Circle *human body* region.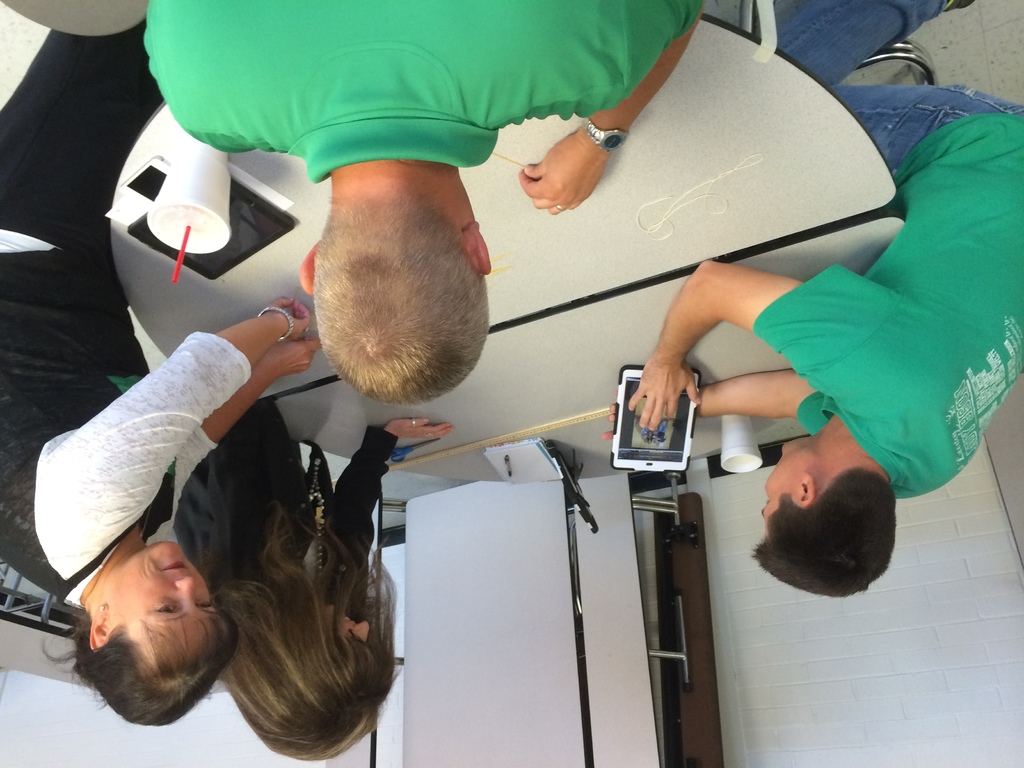
Region: BBox(601, 86, 1023, 603).
